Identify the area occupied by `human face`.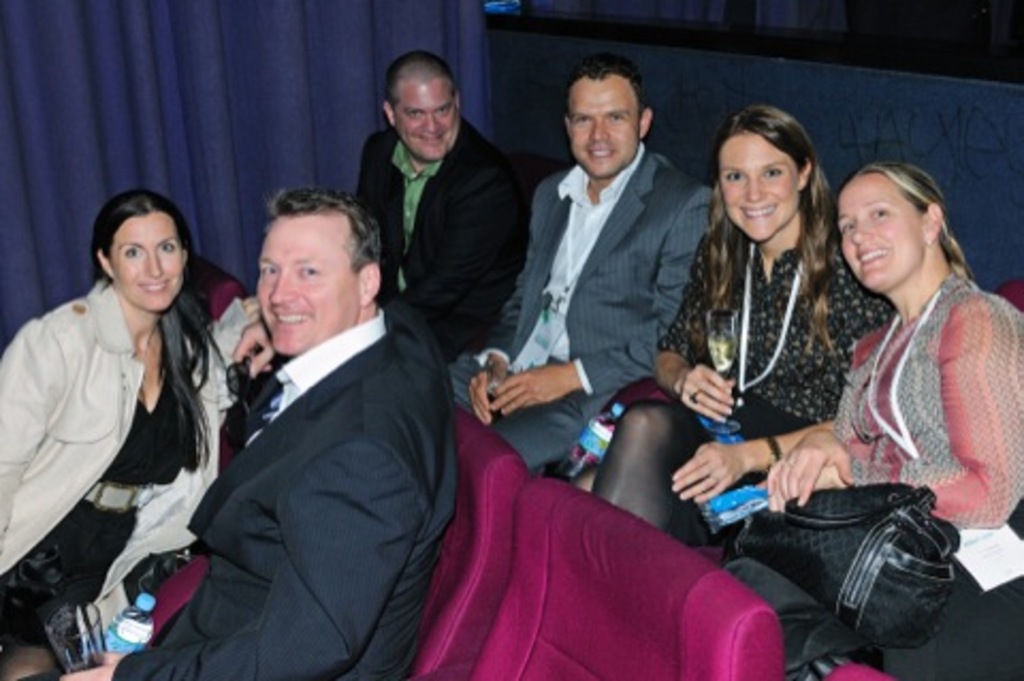
Area: (252, 209, 356, 359).
